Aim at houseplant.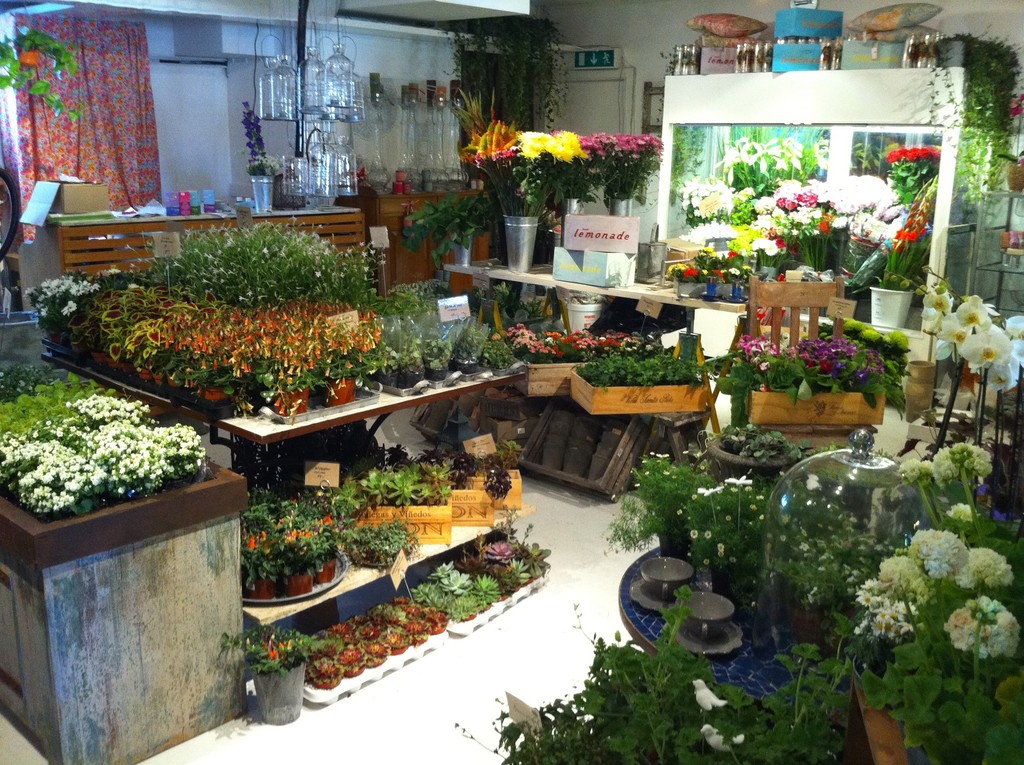
Aimed at x1=570, y1=126, x2=673, y2=230.
